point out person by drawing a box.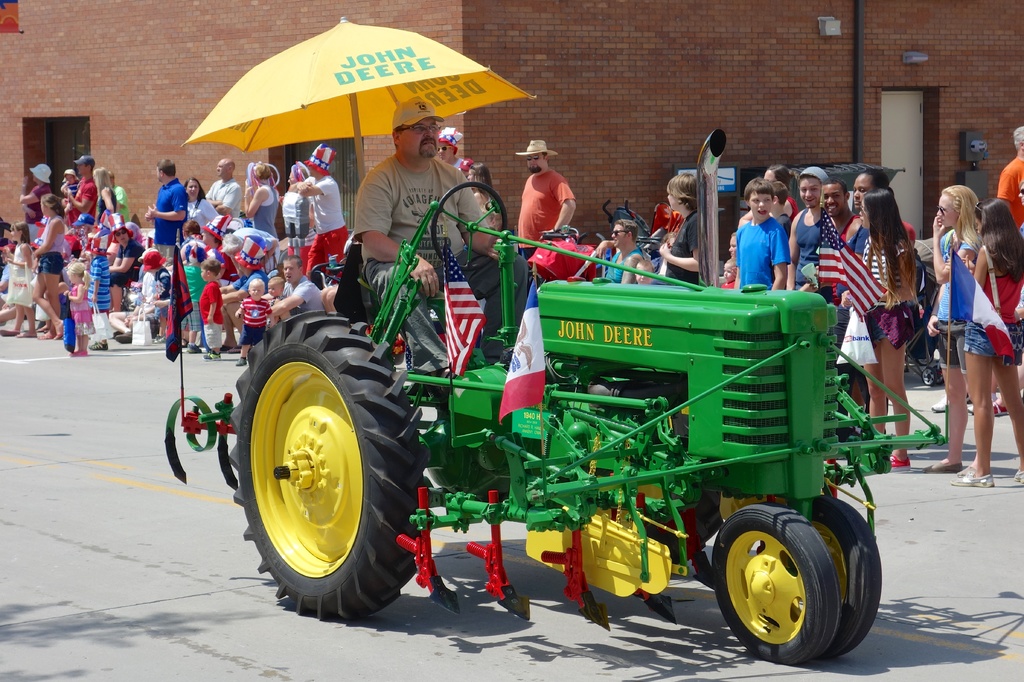
<region>510, 132, 578, 303</region>.
